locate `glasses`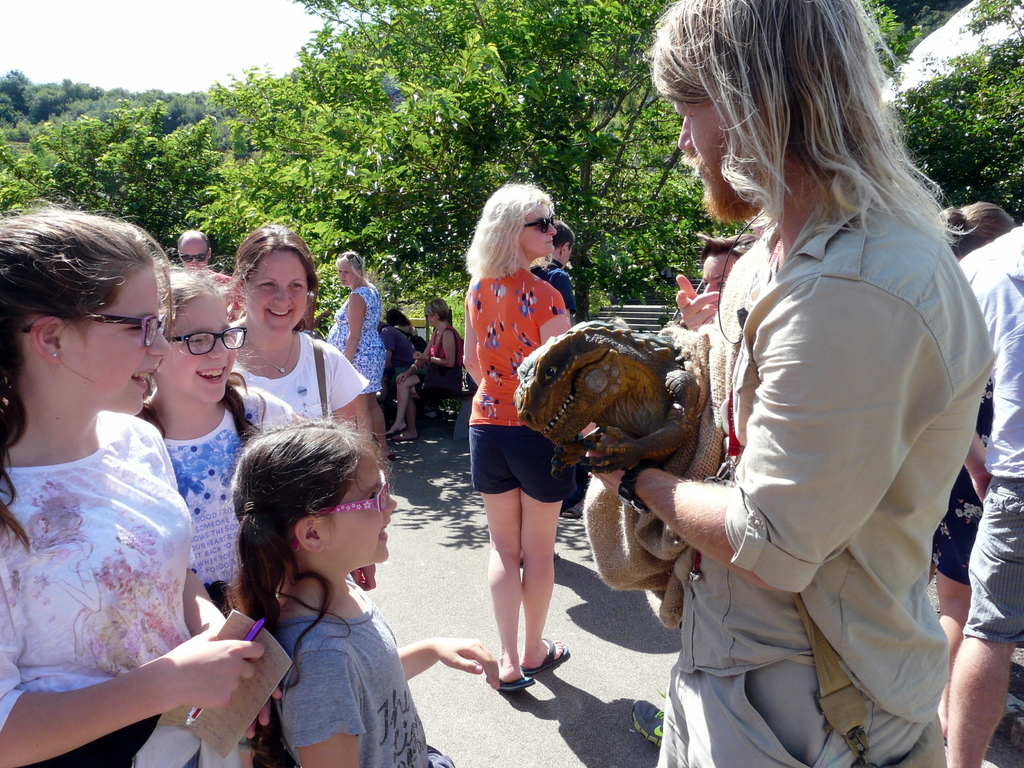
[x1=168, y1=330, x2=247, y2=354]
